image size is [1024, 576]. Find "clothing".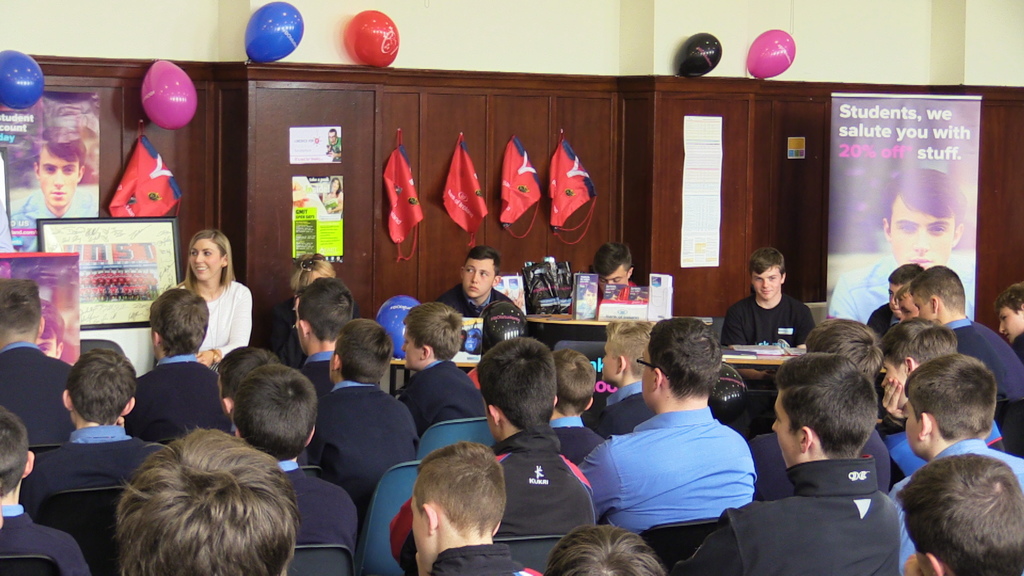
(888,442,1018,575).
